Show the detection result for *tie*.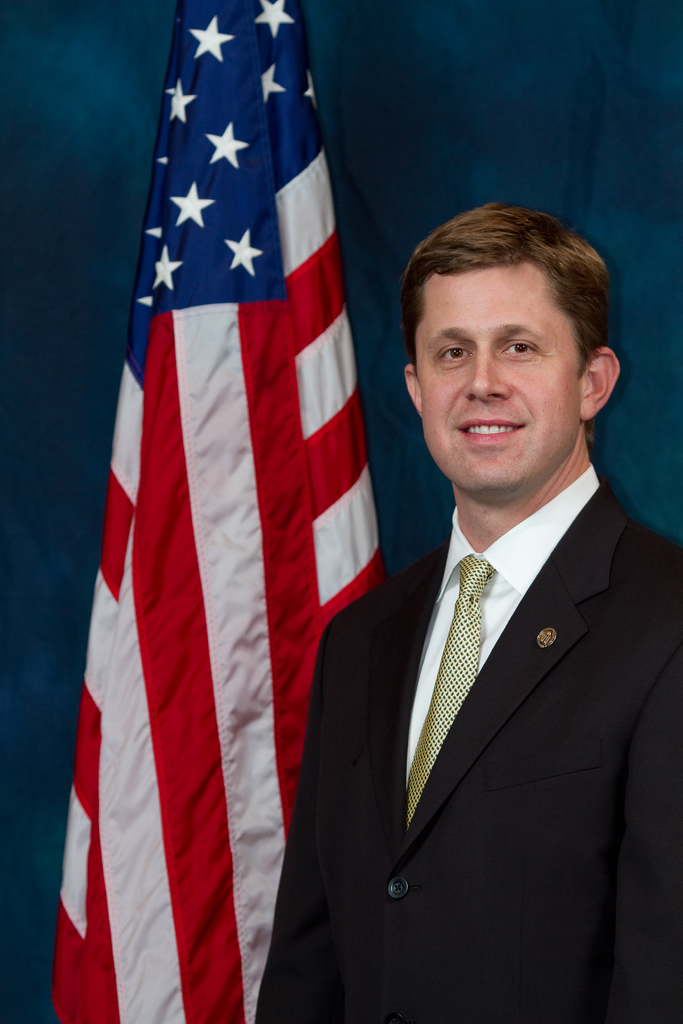
<bbox>402, 552, 496, 819</bbox>.
